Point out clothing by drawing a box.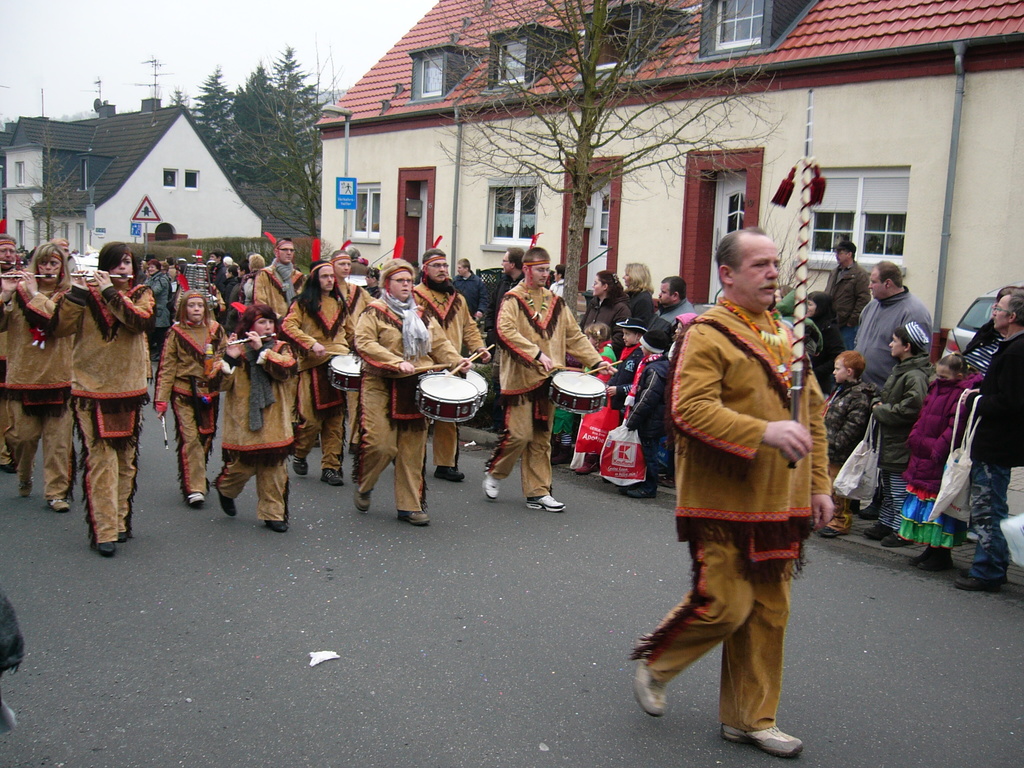
x1=904 y1=372 x2=978 y2=548.
